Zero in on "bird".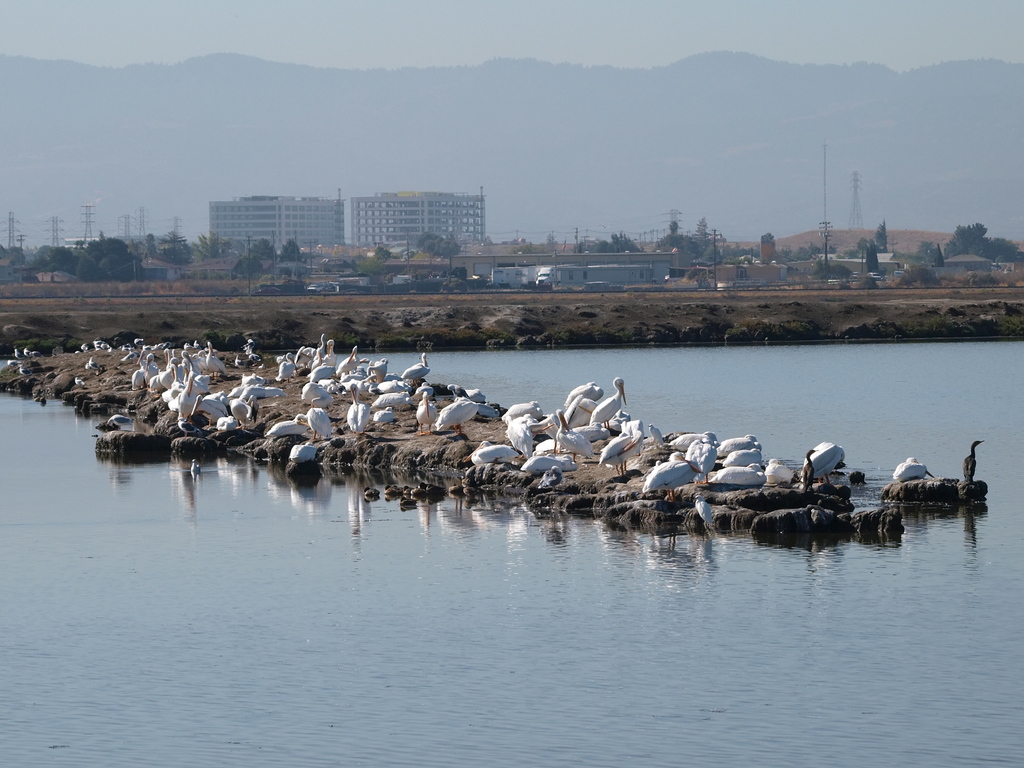
Zeroed in: <region>644, 461, 660, 477</region>.
